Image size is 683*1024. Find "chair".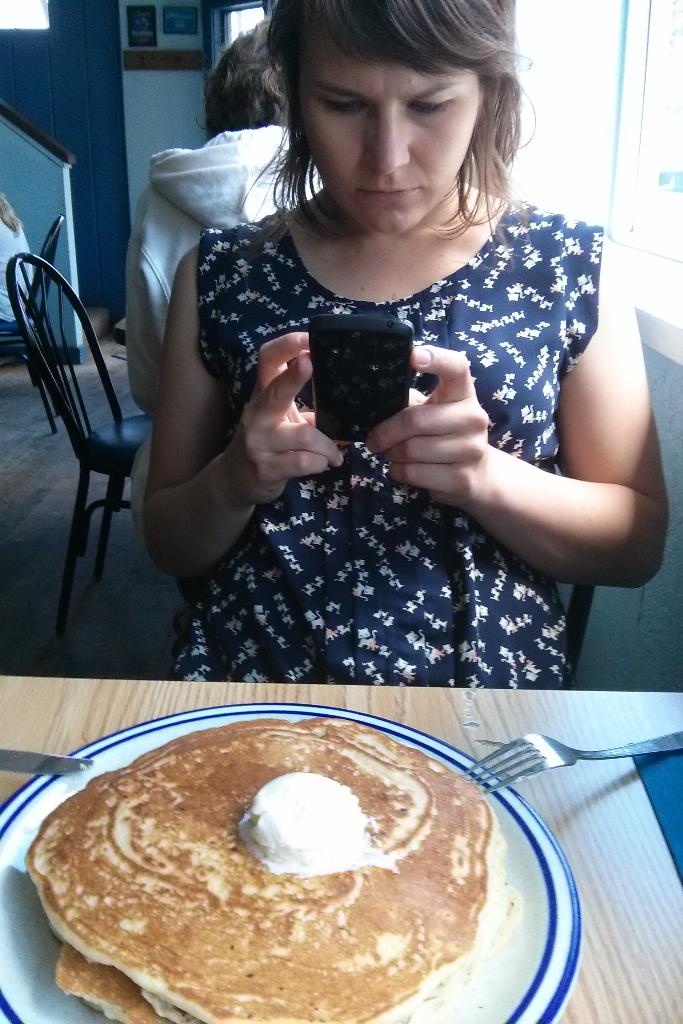
bbox=[0, 211, 66, 435].
